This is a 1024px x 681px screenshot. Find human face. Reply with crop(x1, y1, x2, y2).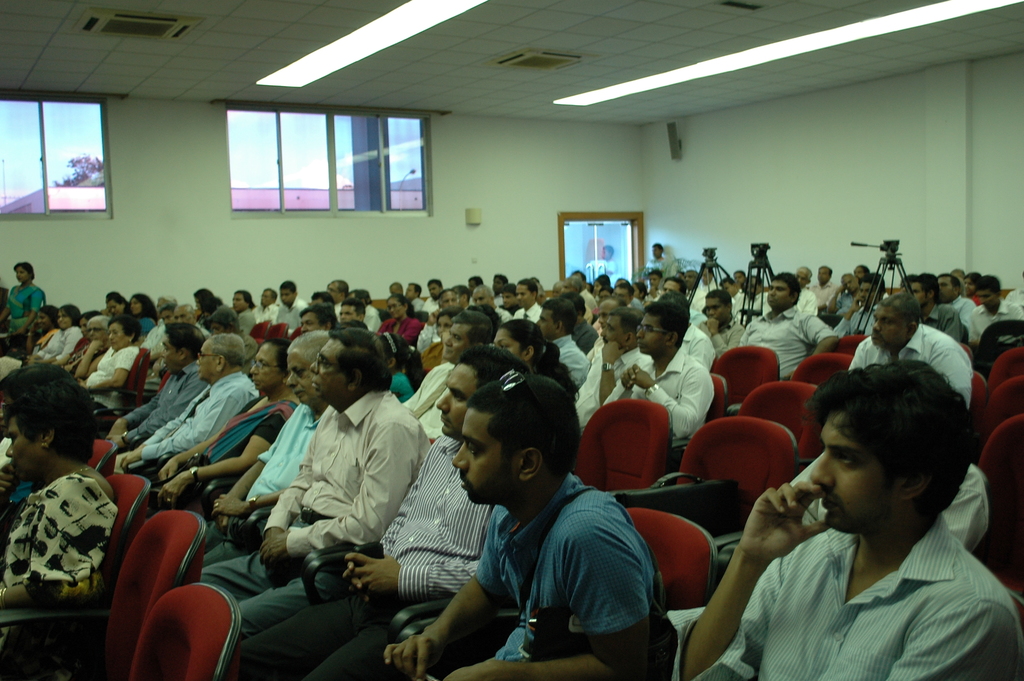
crop(797, 270, 806, 288).
